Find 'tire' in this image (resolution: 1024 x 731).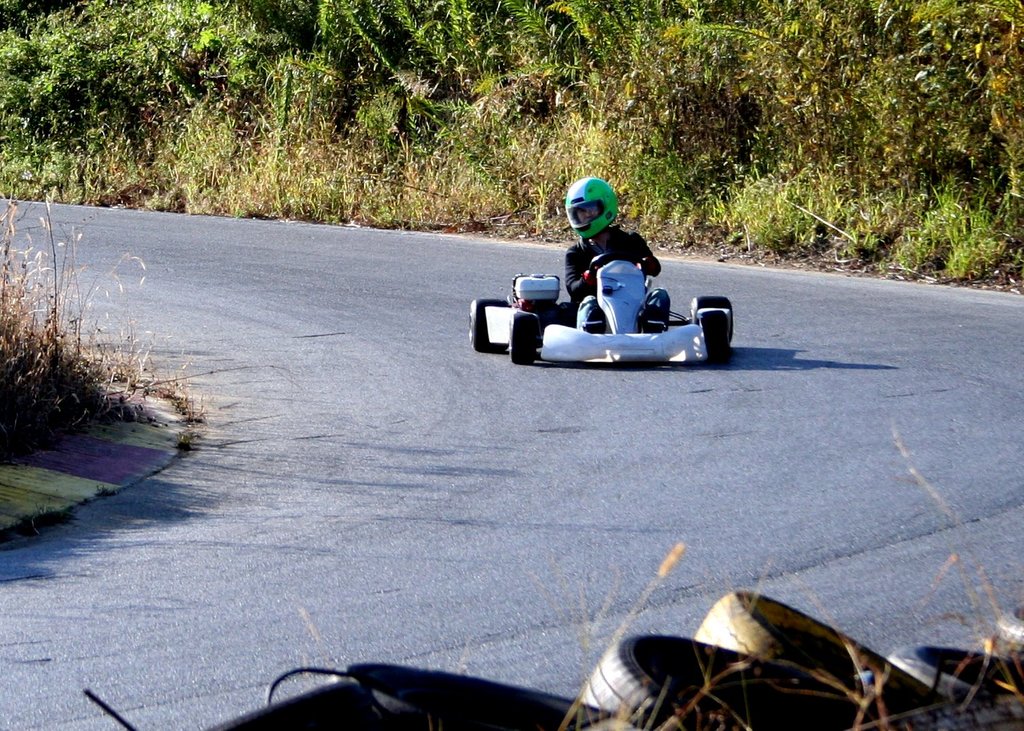
select_region(698, 308, 733, 360).
